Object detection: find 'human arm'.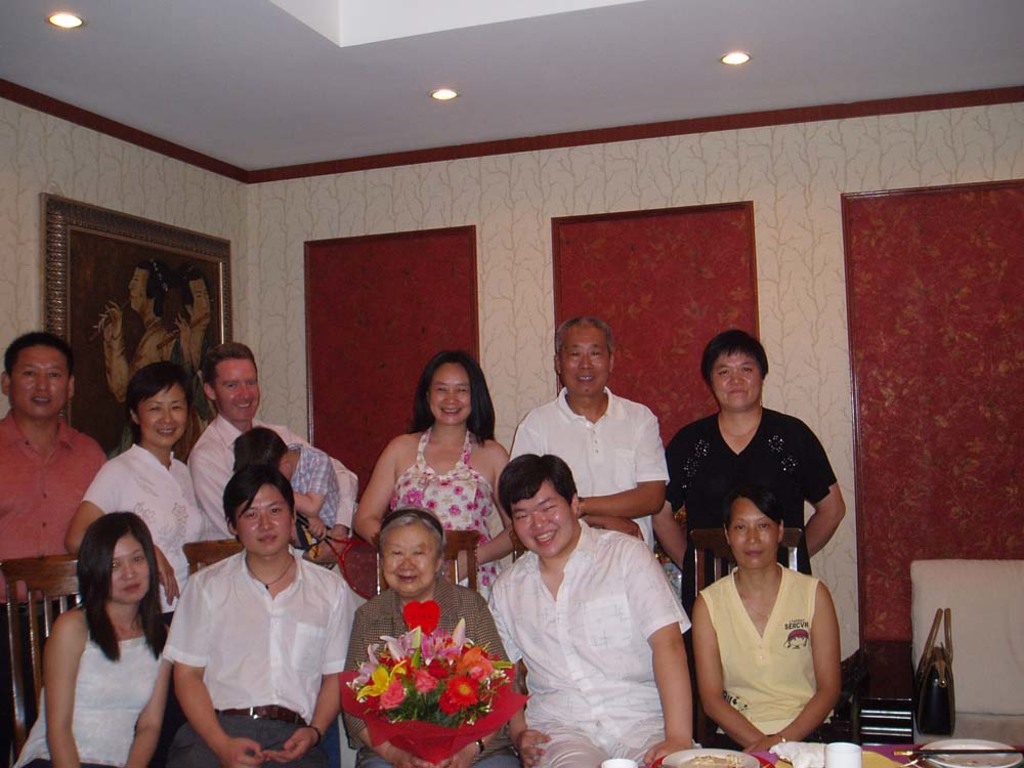
[left=437, top=581, right=519, bottom=767].
